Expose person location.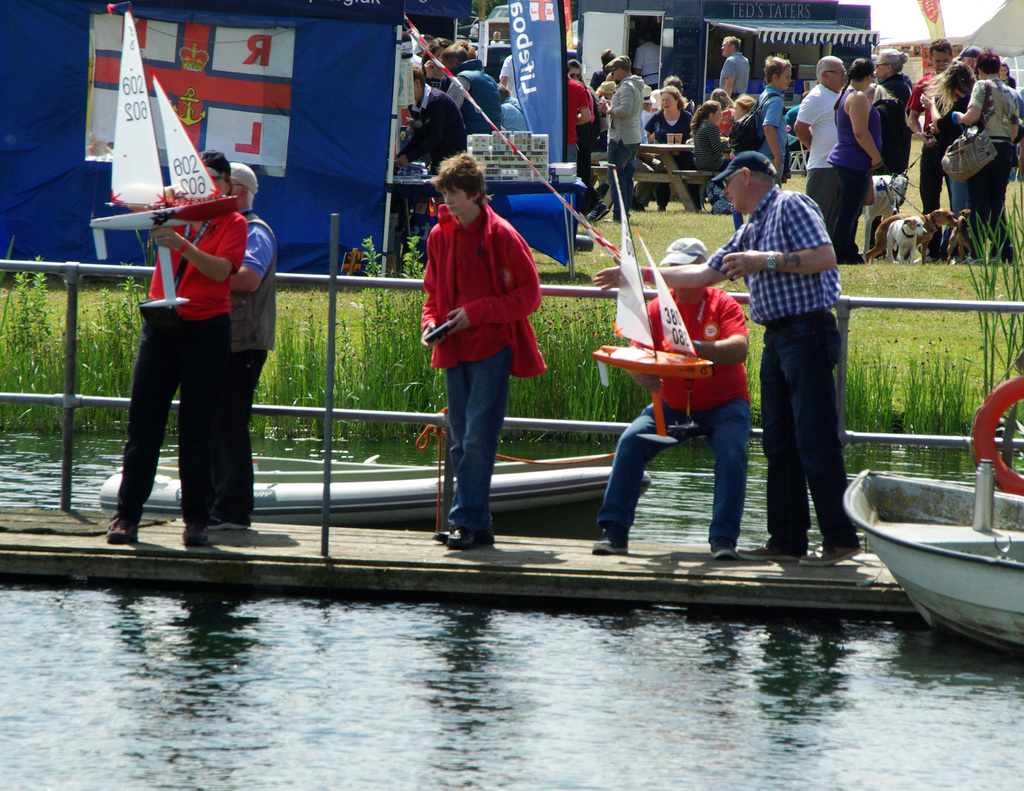
Exposed at <box>394,65,474,186</box>.
